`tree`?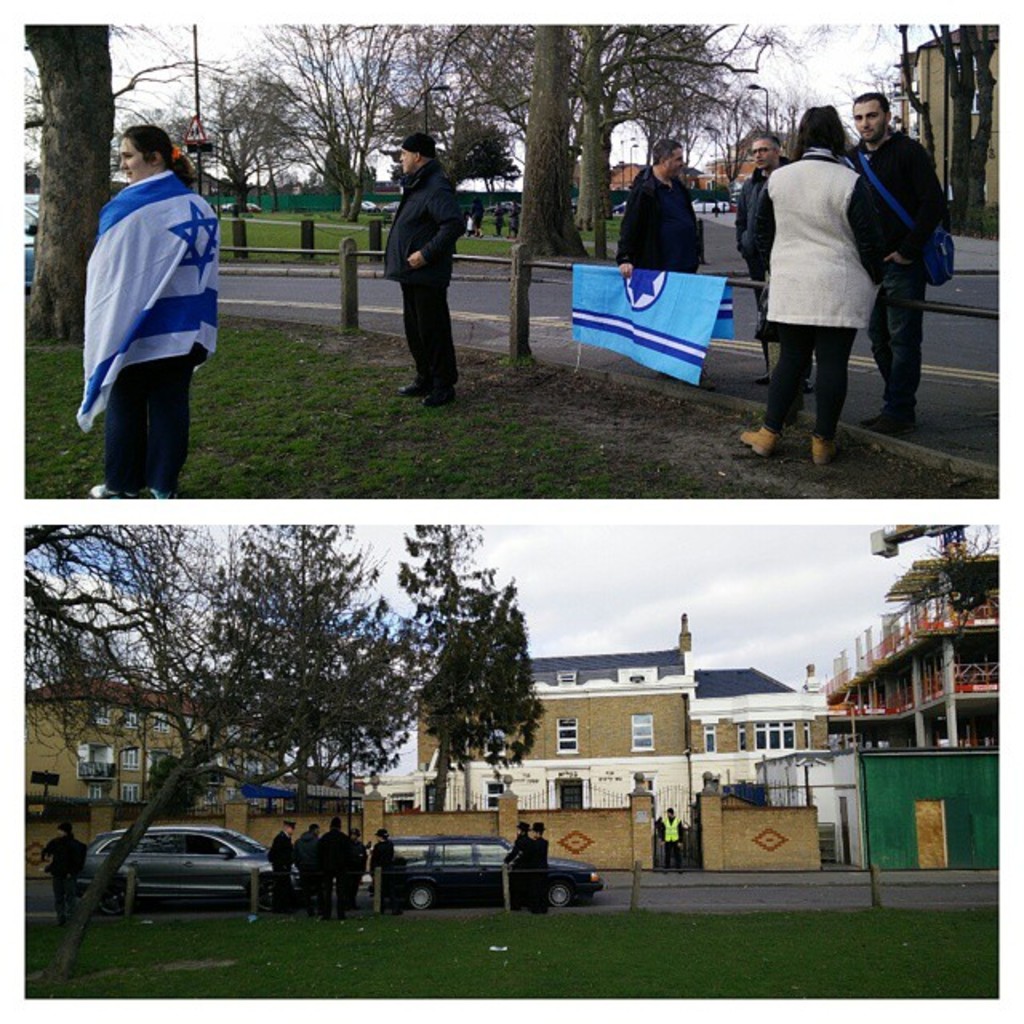
(382,549,558,810)
